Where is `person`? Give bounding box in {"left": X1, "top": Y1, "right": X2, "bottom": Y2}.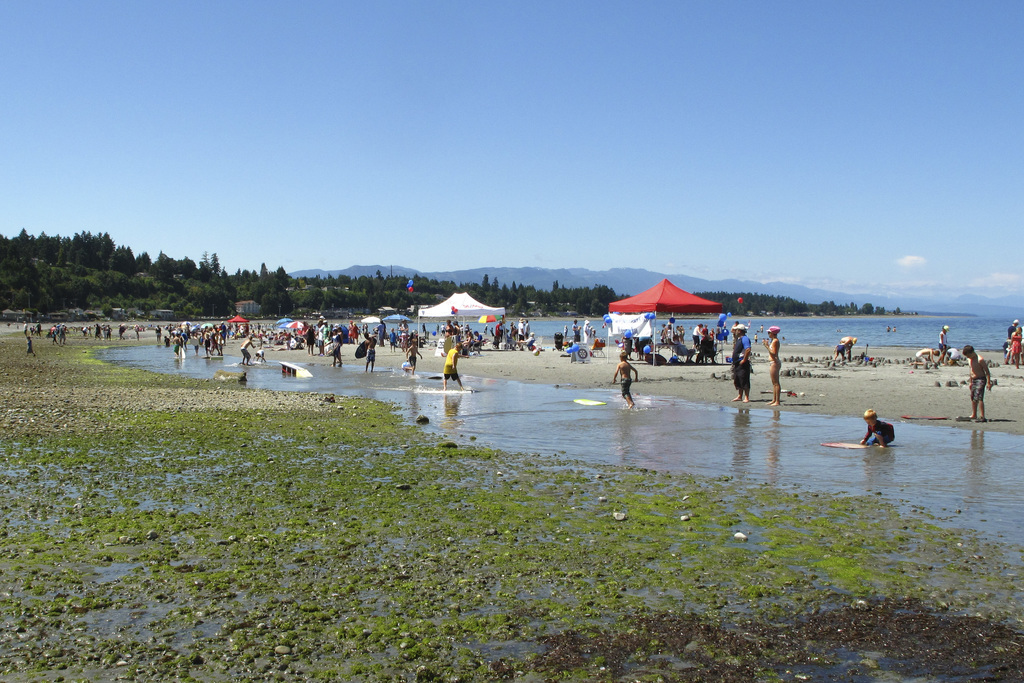
{"left": 33, "top": 318, "right": 41, "bottom": 338}.
